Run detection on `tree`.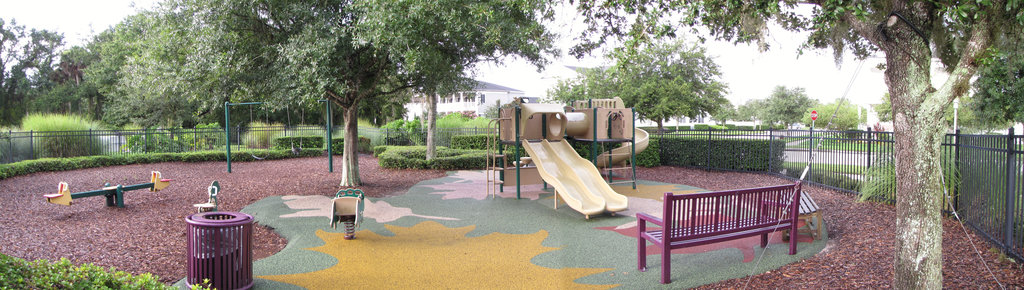
Result: region(582, 30, 735, 149).
